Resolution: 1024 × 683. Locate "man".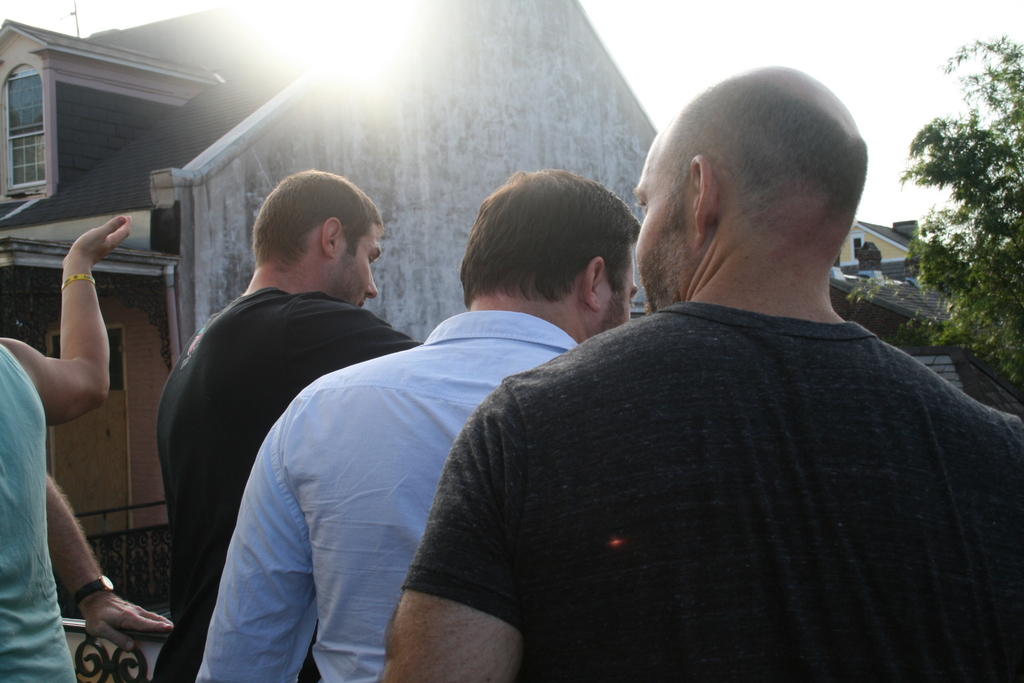
rect(372, 57, 1023, 682).
